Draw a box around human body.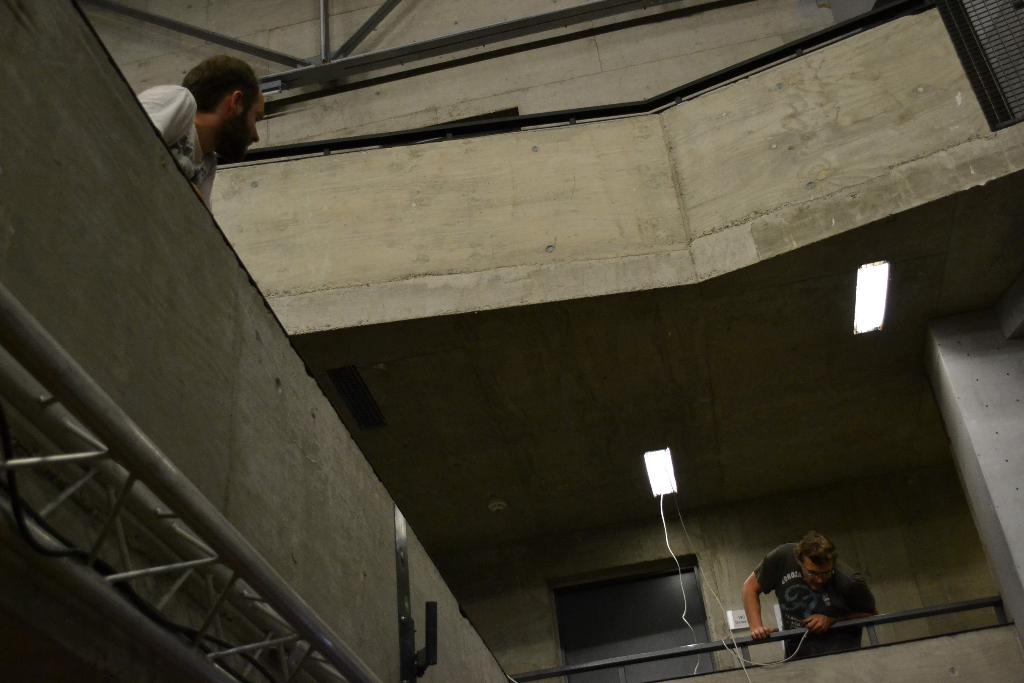
BBox(136, 54, 266, 217).
